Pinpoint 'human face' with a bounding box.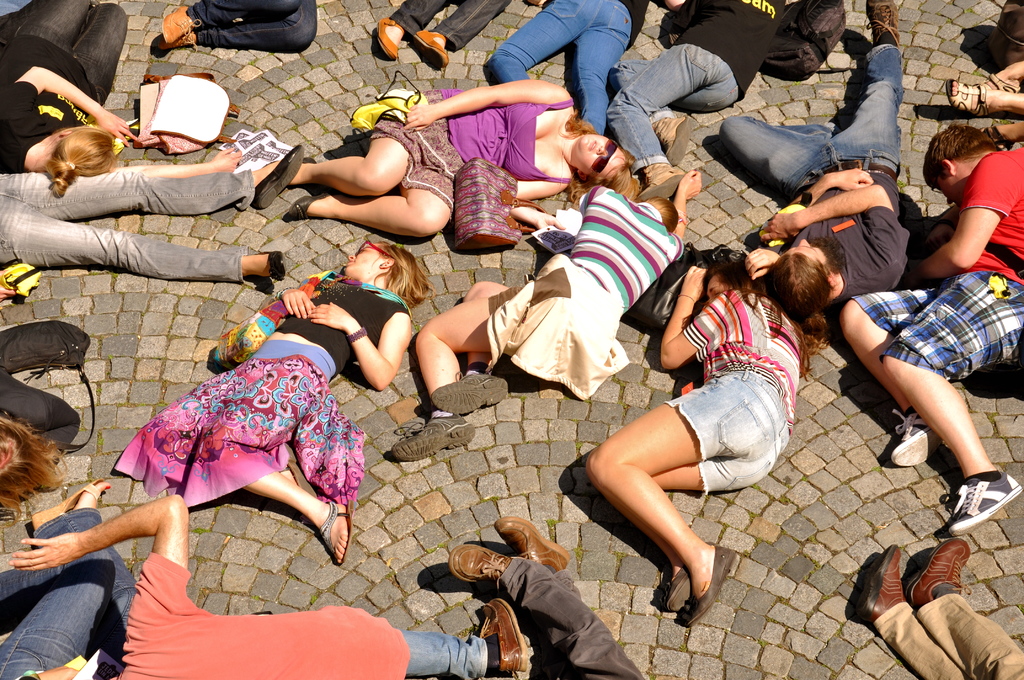
933/173/963/204.
